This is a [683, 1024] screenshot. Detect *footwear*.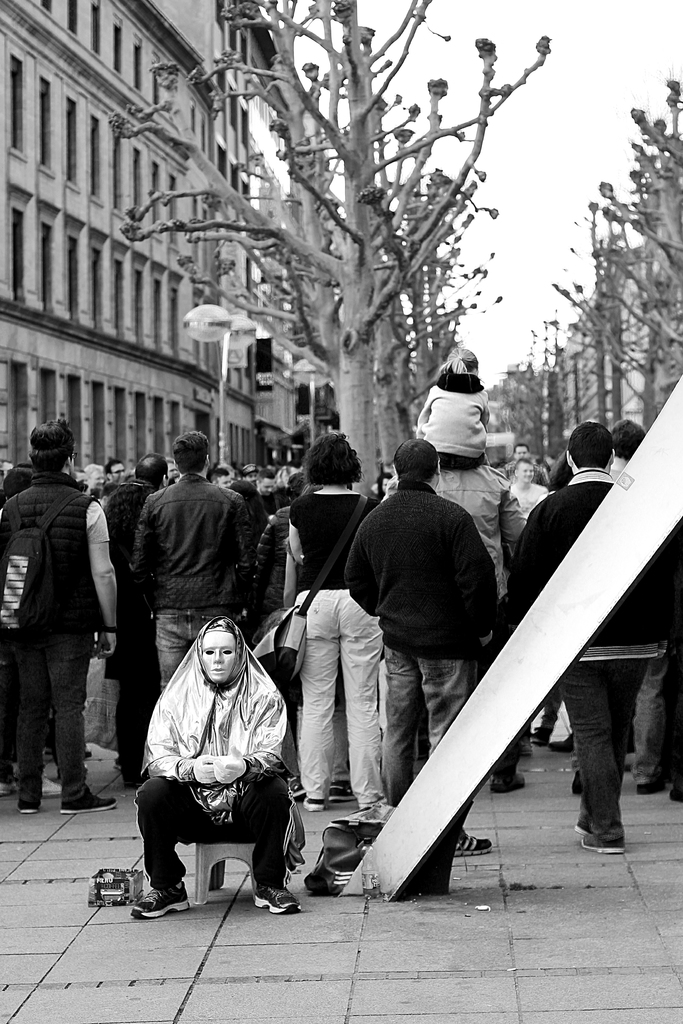
select_region(547, 738, 573, 755).
